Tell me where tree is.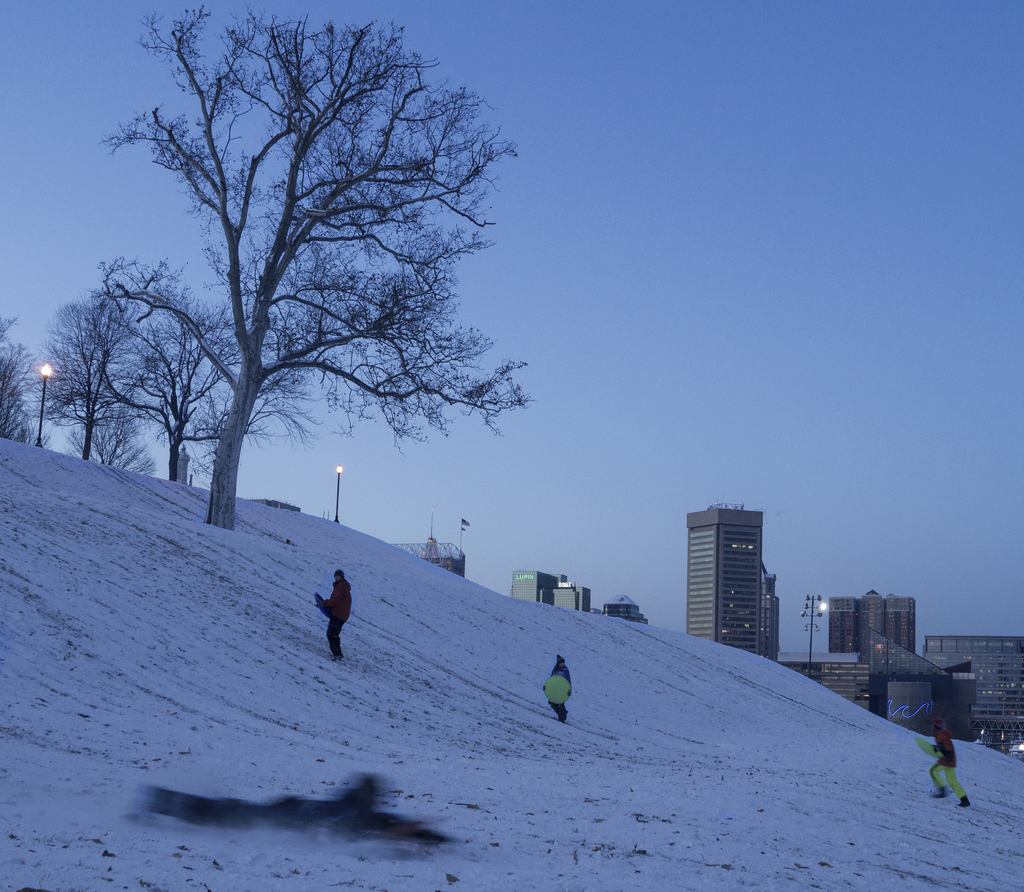
tree is at 84, 20, 518, 575.
